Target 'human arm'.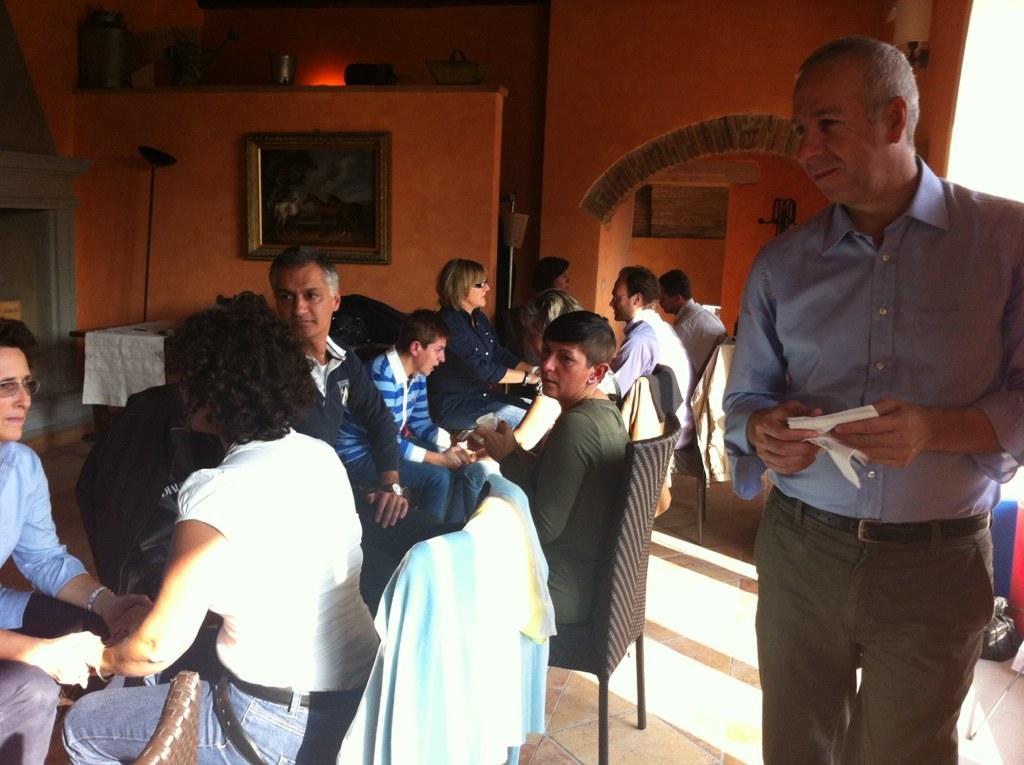
Target region: bbox=(430, 310, 544, 390).
